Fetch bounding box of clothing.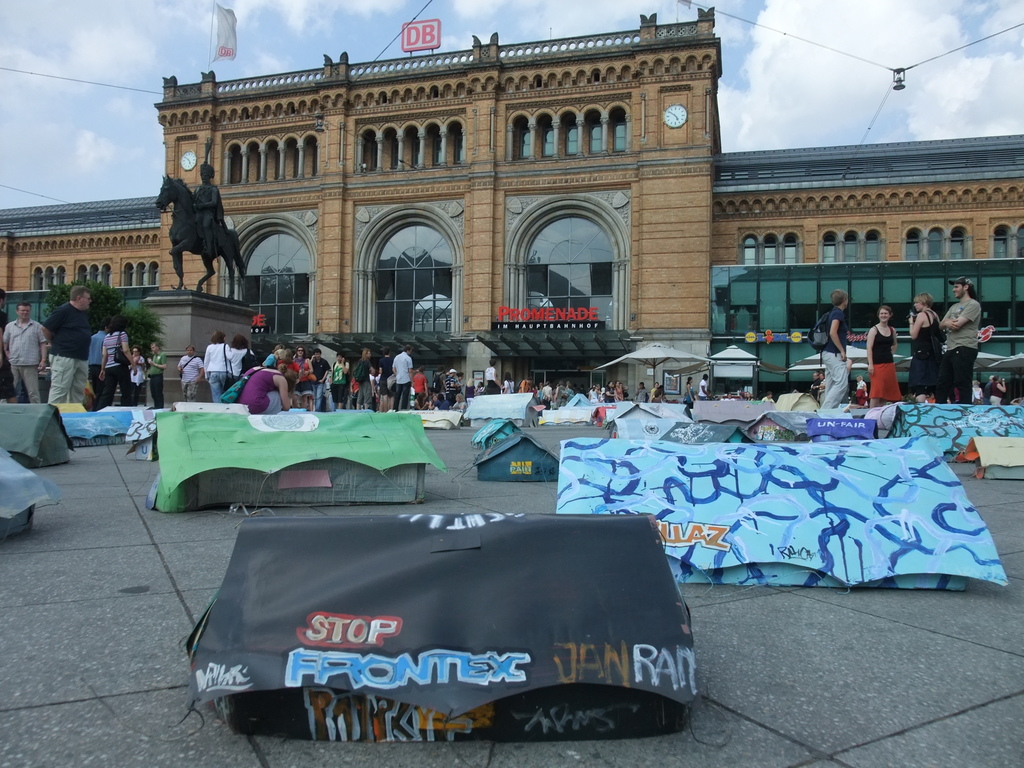
Bbox: 49, 301, 96, 404.
